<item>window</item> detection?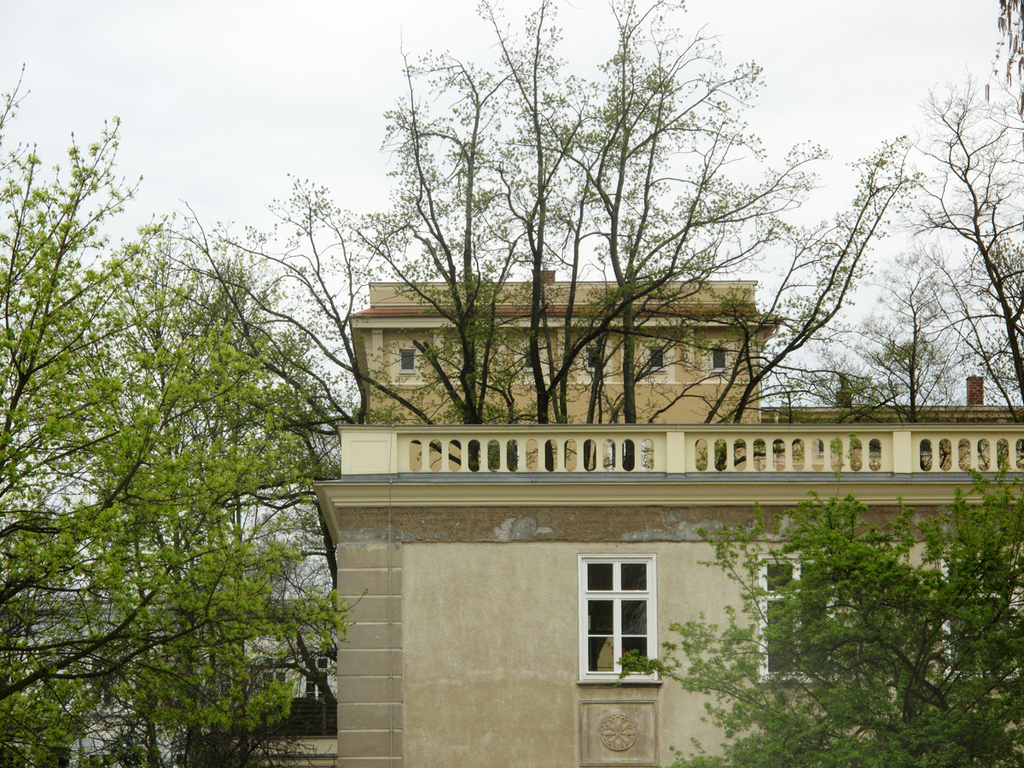
bbox=[699, 332, 736, 375]
